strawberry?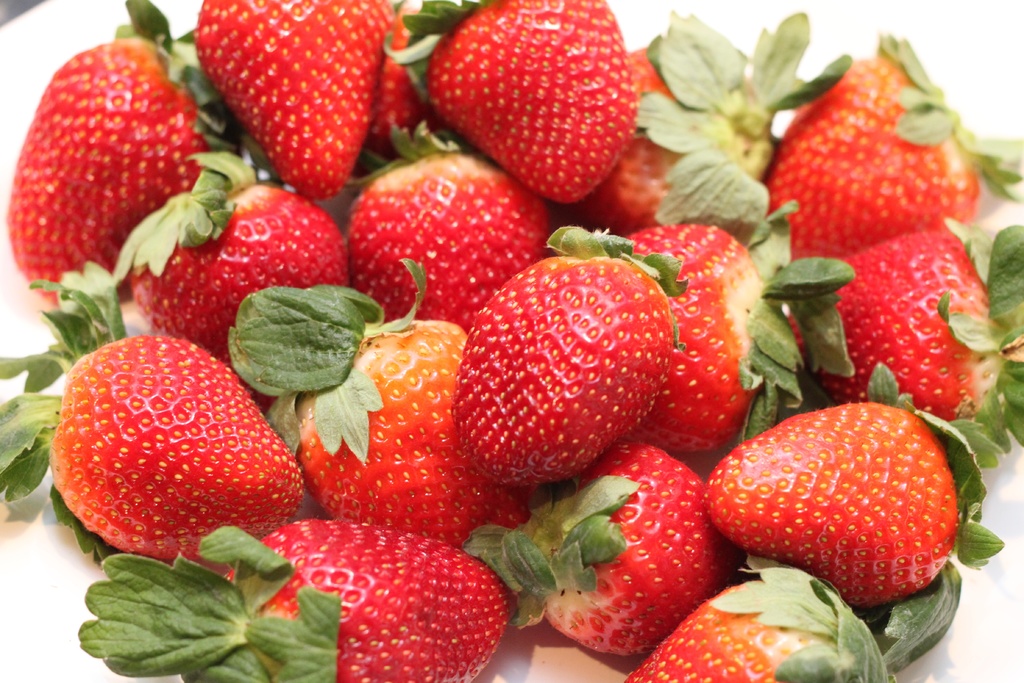
[620, 557, 895, 682]
